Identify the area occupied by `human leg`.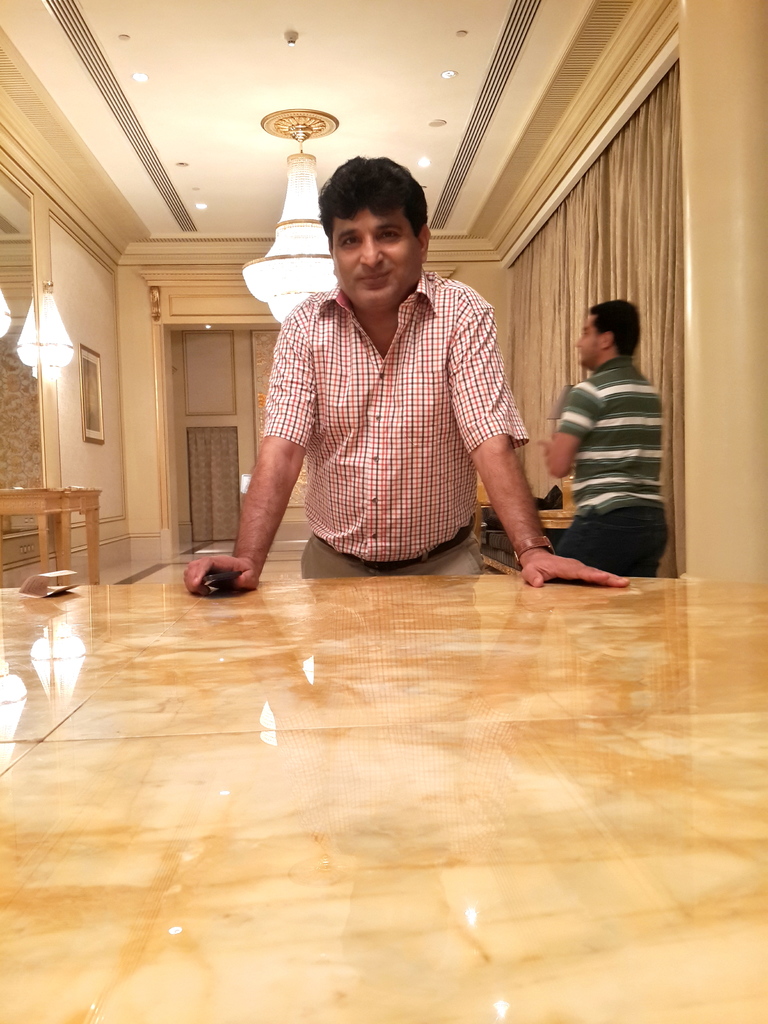
Area: pyautogui.locateOnScreen(557, 502, 669, 579).
